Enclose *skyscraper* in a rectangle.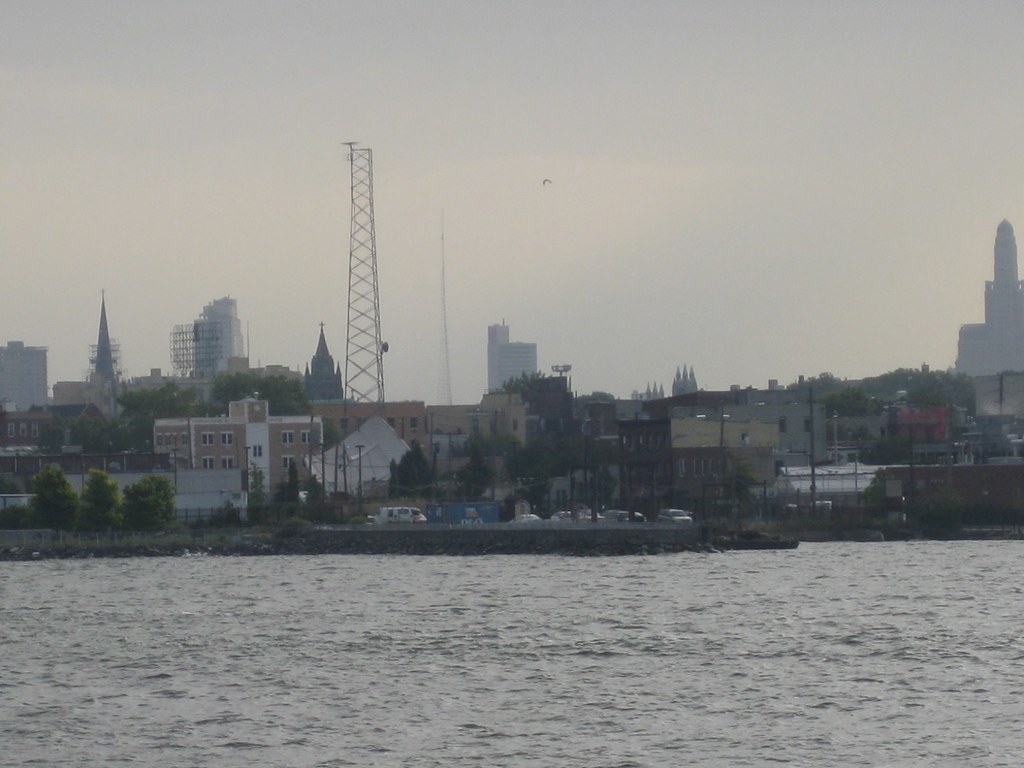
locate(0, 339, 52, 416).
